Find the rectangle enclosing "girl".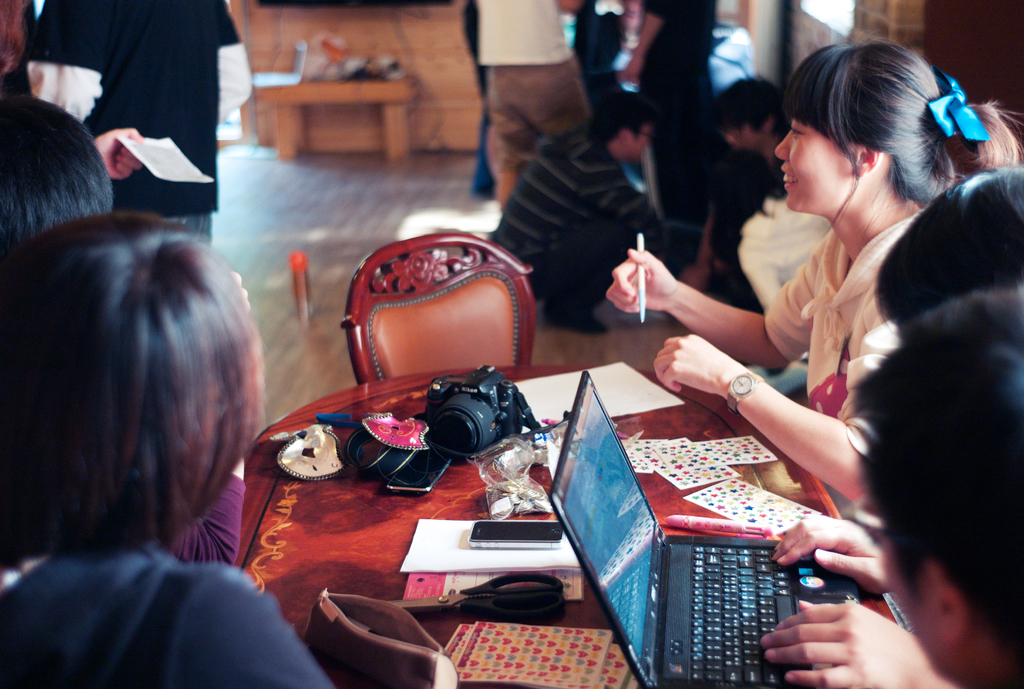
box=[0, 212, 333, 688].
